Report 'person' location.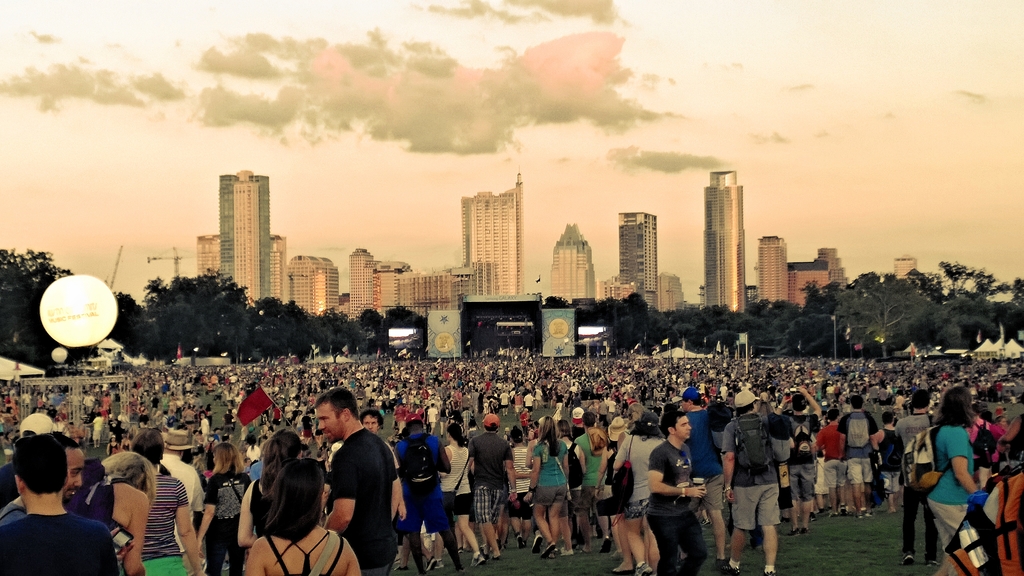
Report: (470, 410, 518, 563).
